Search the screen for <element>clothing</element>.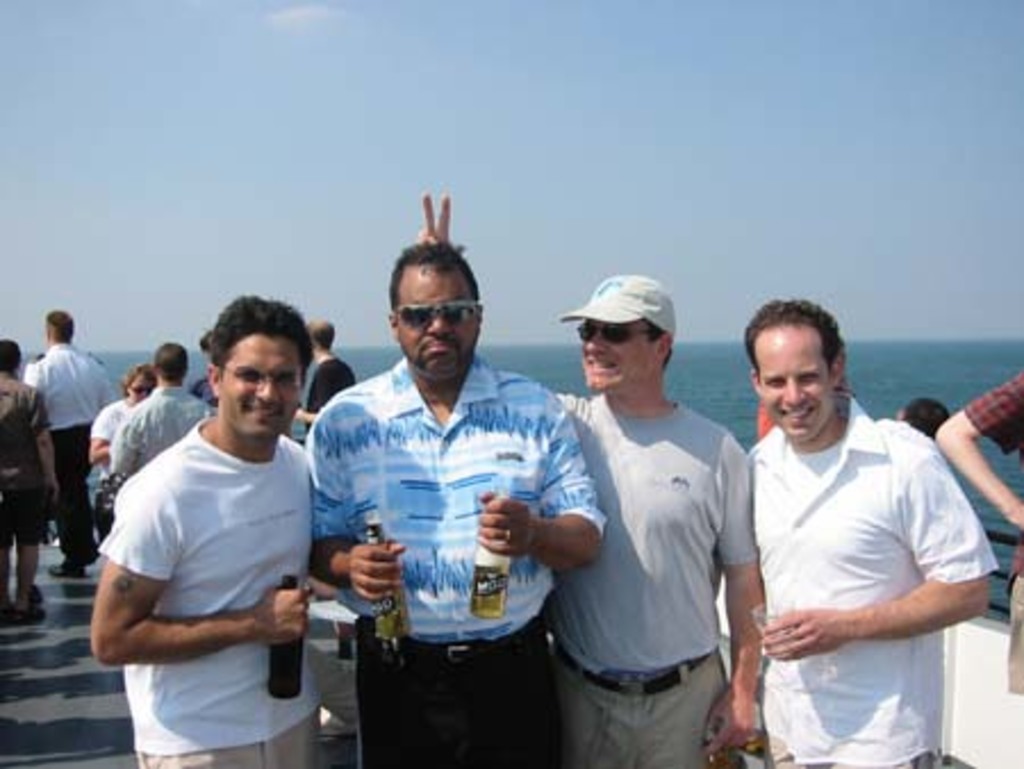
Found at 91/398/132/521.
